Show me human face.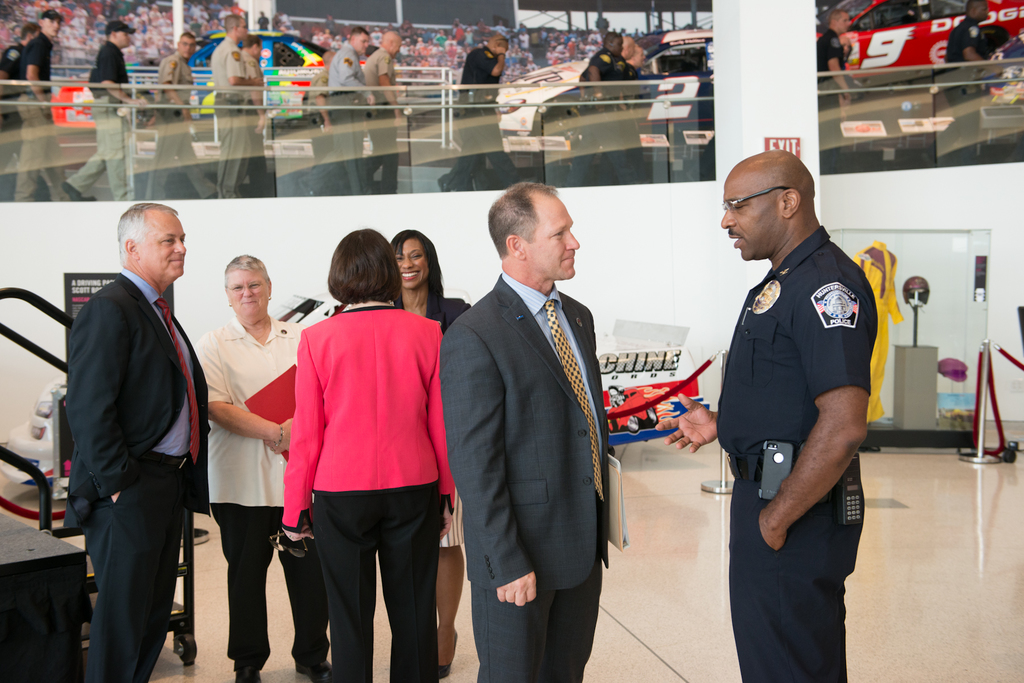
human face is here: box=[141, 214, 191, 282].
